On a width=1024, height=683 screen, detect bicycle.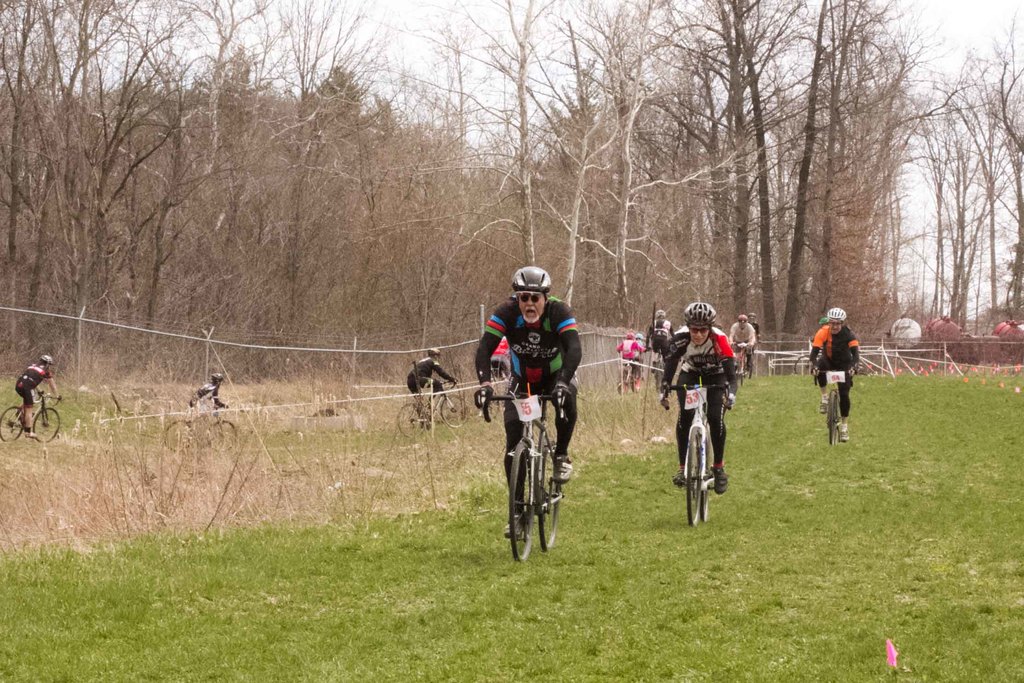
617,352,644,399.
